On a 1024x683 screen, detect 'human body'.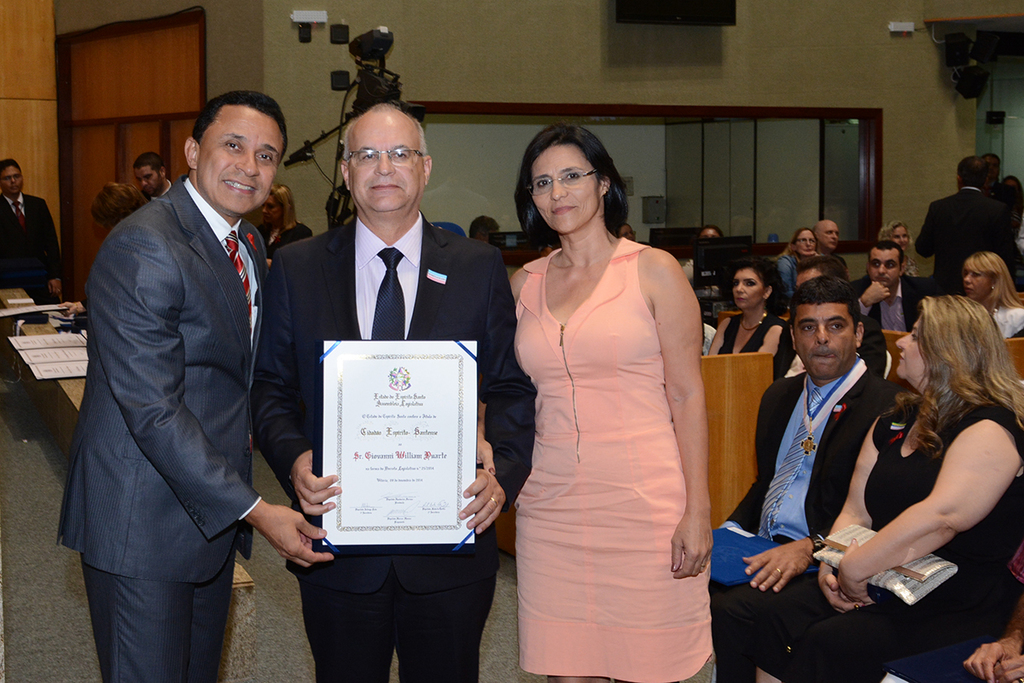
(814, 294, 1023, 678).
